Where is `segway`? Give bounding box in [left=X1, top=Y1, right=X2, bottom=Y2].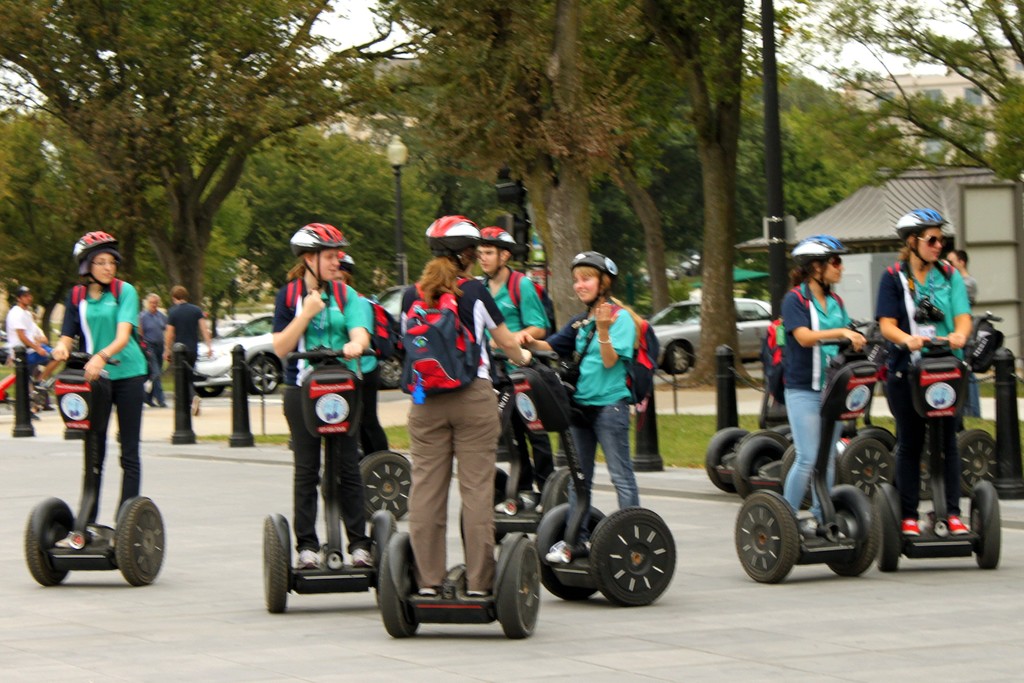
[left=372, top=352, right=547, bottom=646].
